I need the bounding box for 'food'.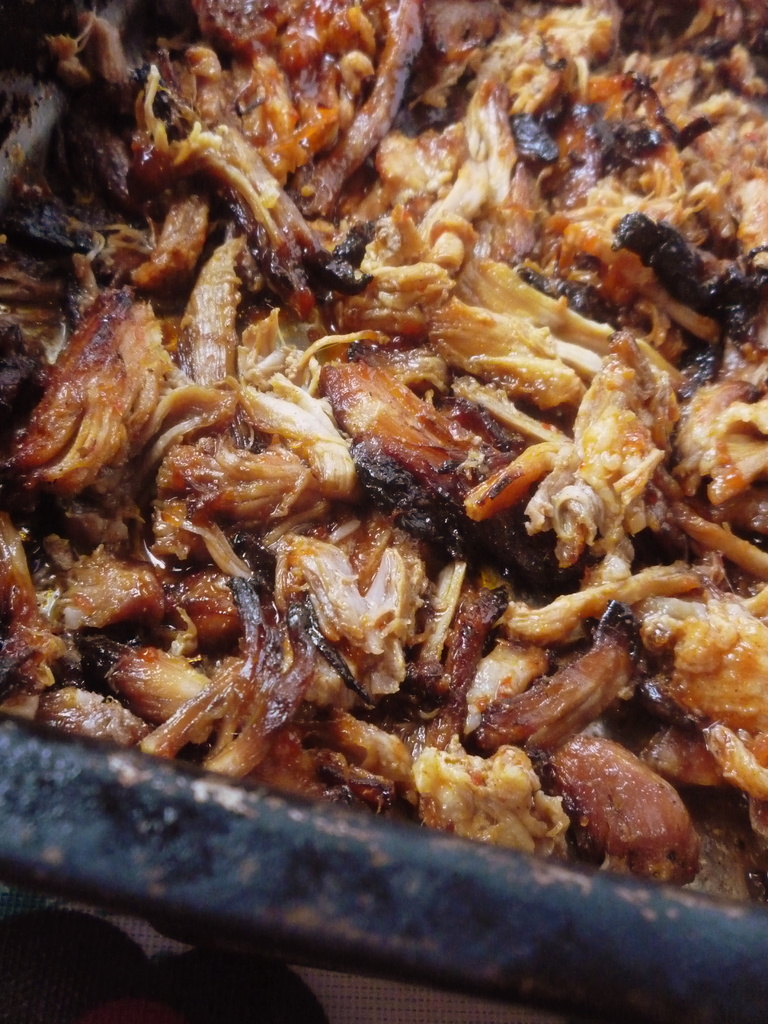
Here it is: {"left": 0, "top": 0, "right": 767, "bottom": 900}.
